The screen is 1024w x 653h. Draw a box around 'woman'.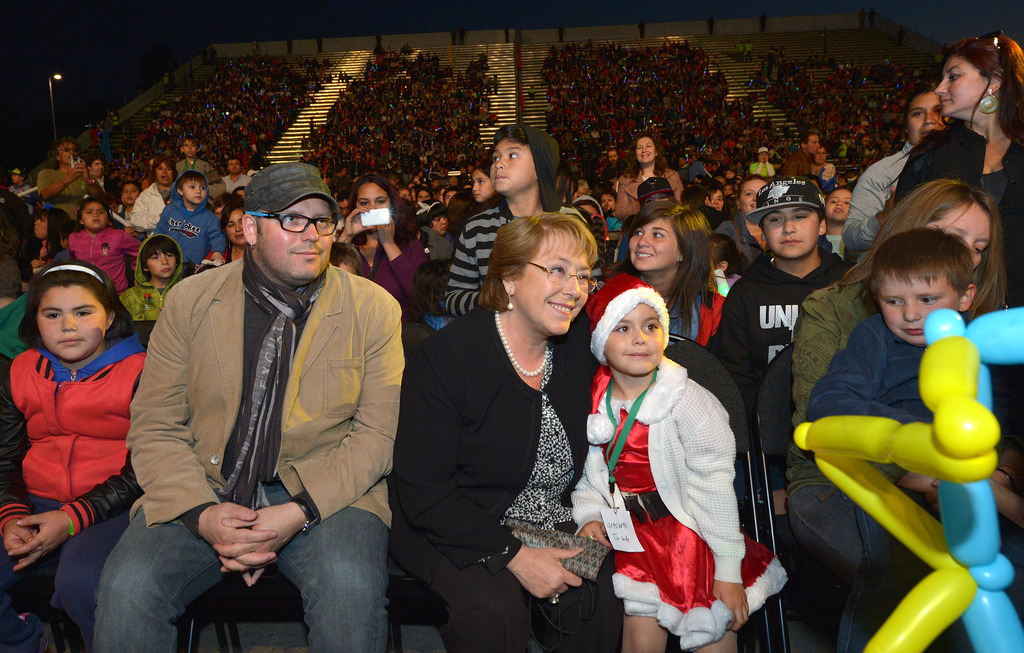
Rect(781, 184, 1023, 652).
